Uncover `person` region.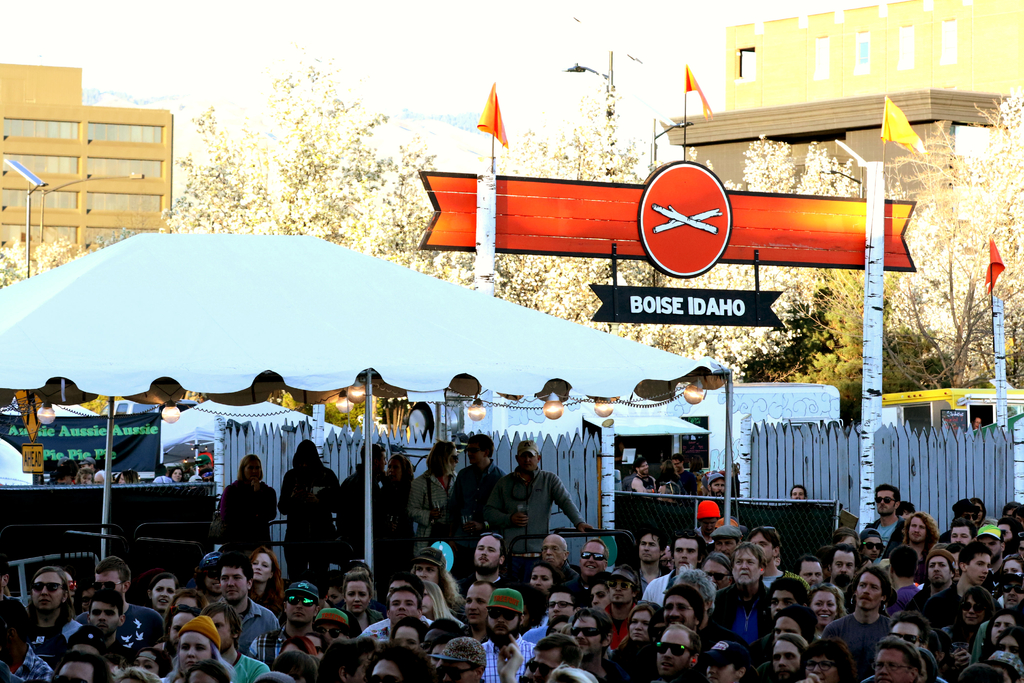
Uncovered: [x1=447, y1=431, x2=504, y2=534].
